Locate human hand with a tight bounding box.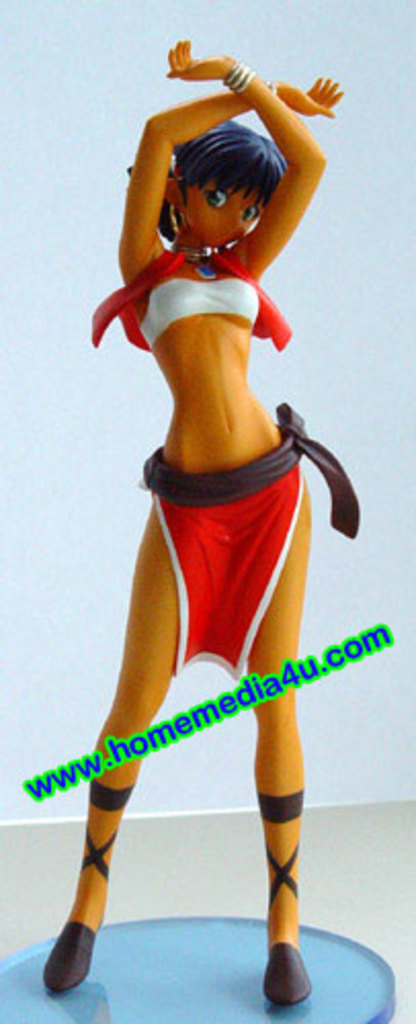
BBox(164, 37, 230, 80).
